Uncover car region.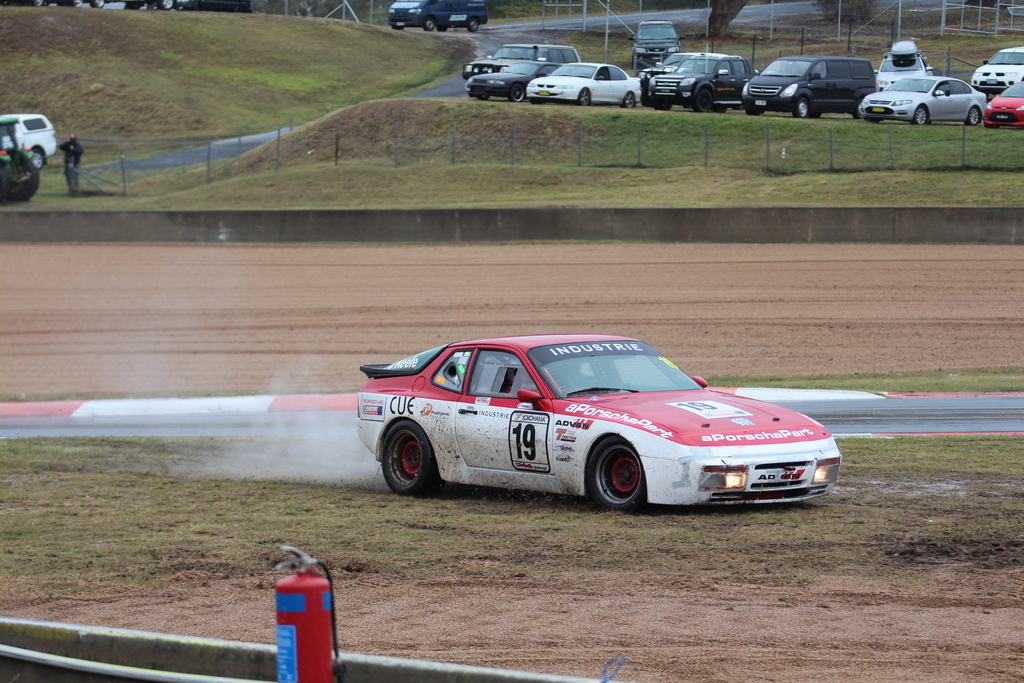
Uncovered: (650, 53, 759, 114).
